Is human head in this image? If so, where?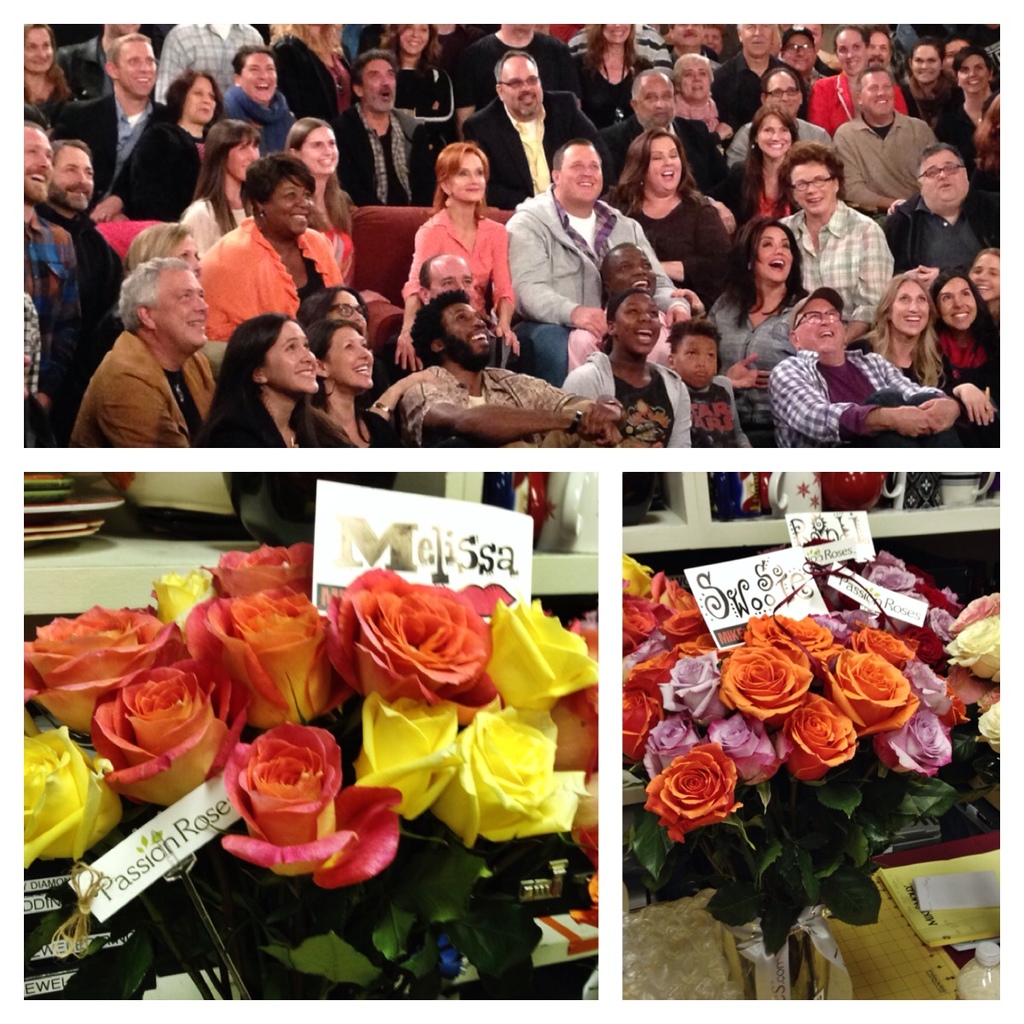
Yes, at rect(168, 68, 216, 126).
